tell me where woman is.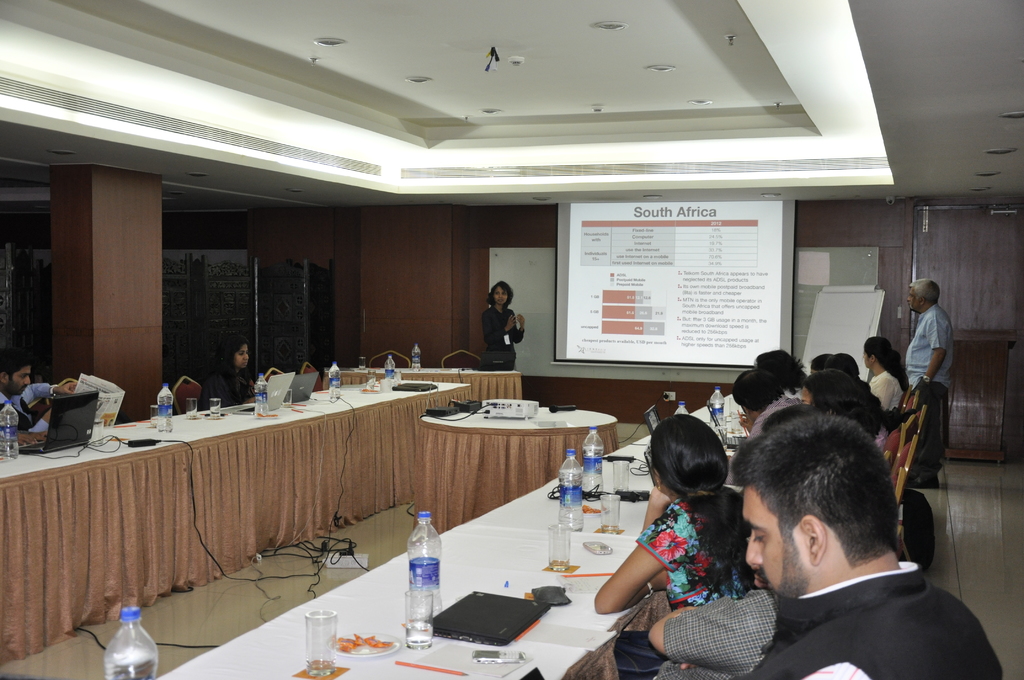
woman is at <box>862,339,908,409</box>.
